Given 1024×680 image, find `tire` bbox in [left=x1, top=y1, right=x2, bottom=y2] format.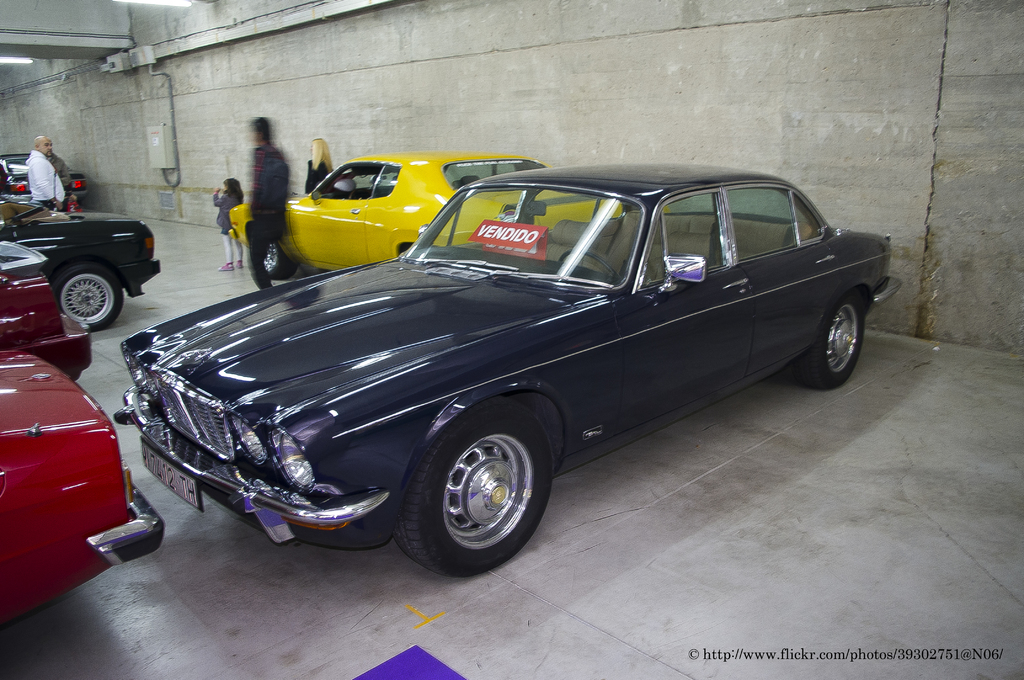
[left=259, top=239, right=286, bottom=277].
